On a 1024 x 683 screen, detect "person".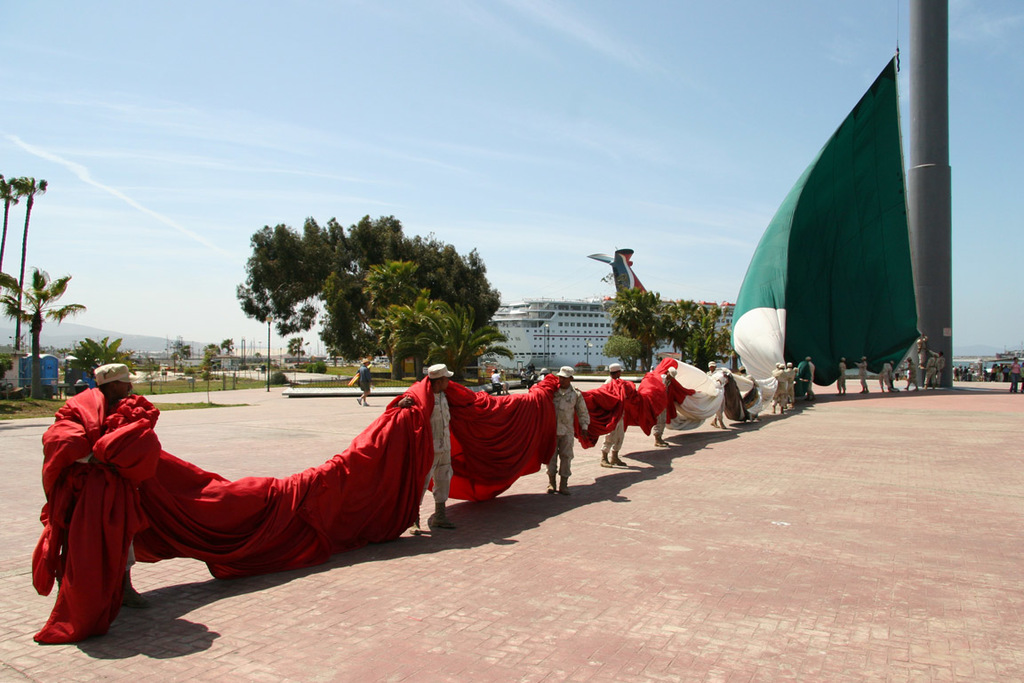
box(538, 363, 592, 502).
